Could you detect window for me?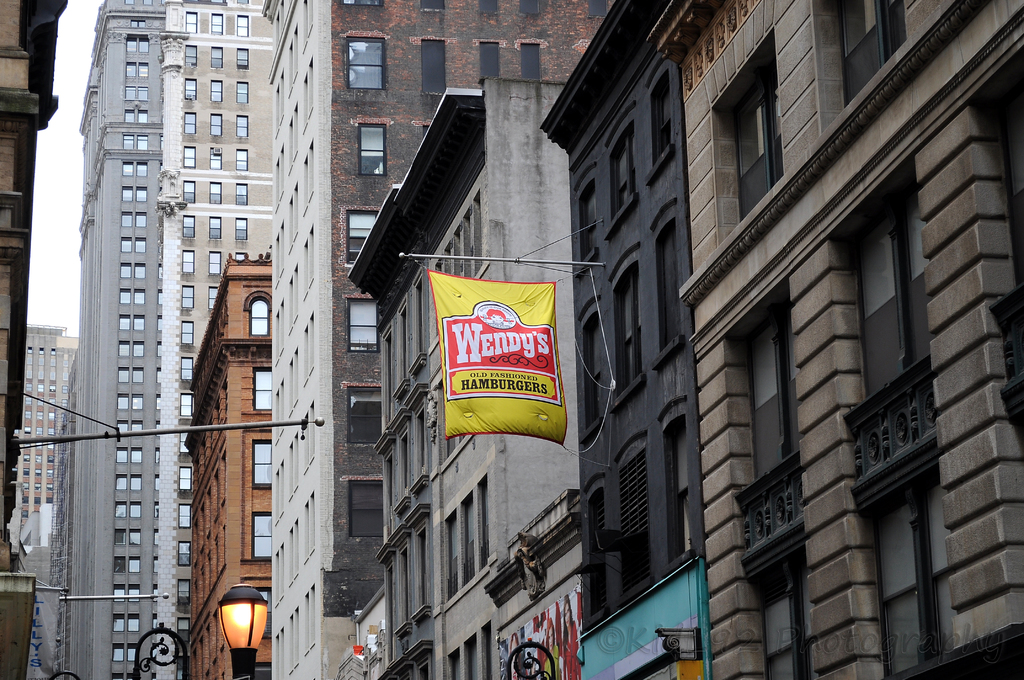
Detection result: BBox(154, 528, 161, 544).
